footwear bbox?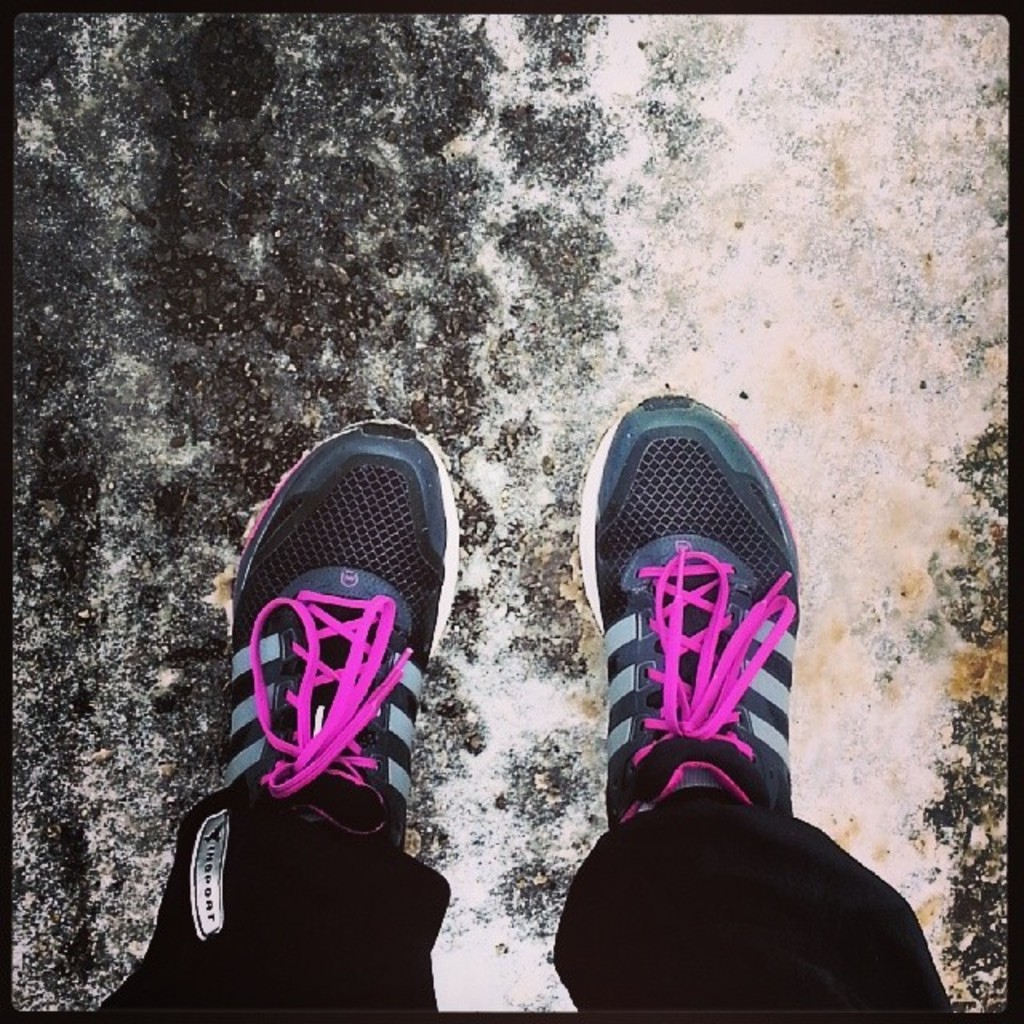
region(574, 397, 832, 891)
